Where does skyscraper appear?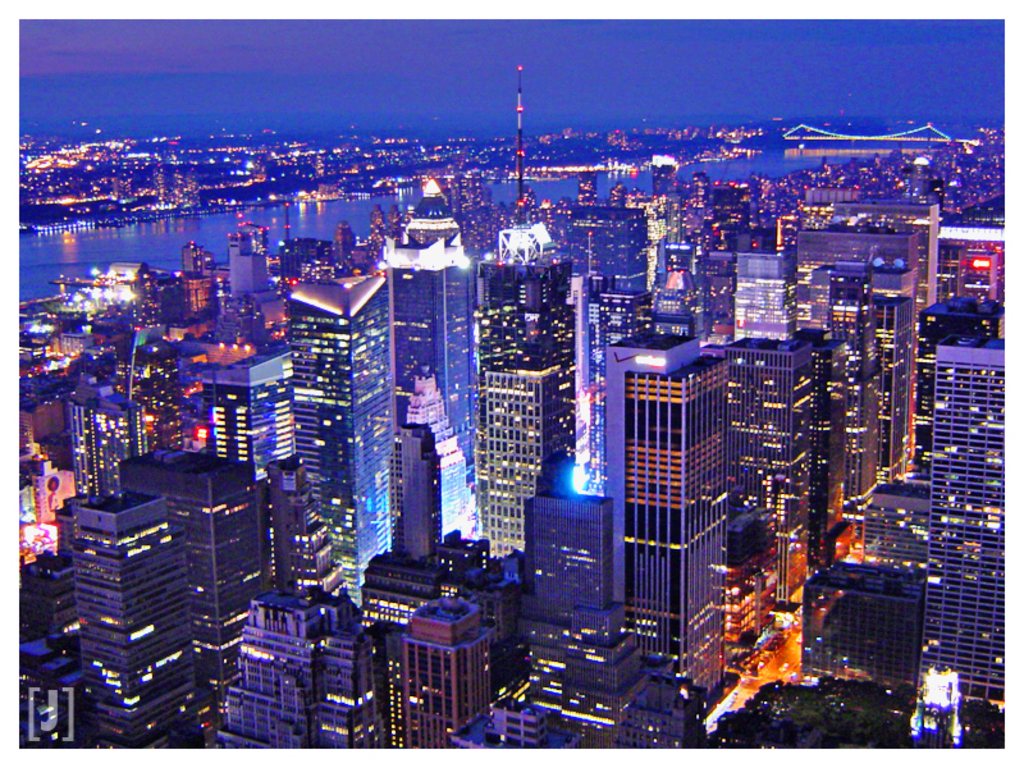
Appears at bbox(221, 232, 260, 316).
